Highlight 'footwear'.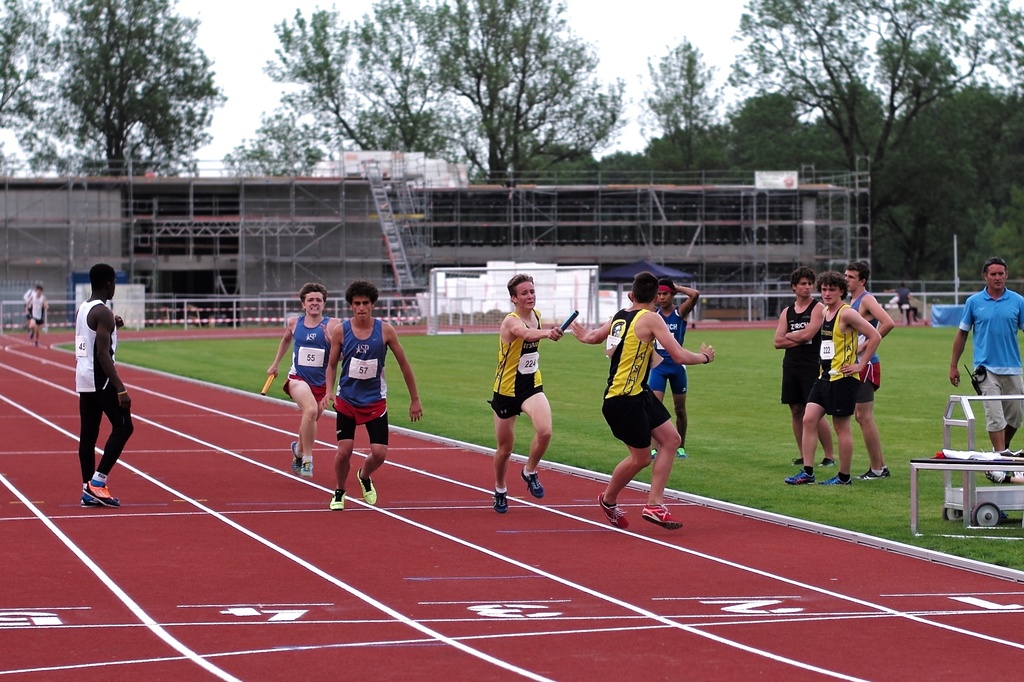
Highlighted region: locate(300, 463, 314, 478).
